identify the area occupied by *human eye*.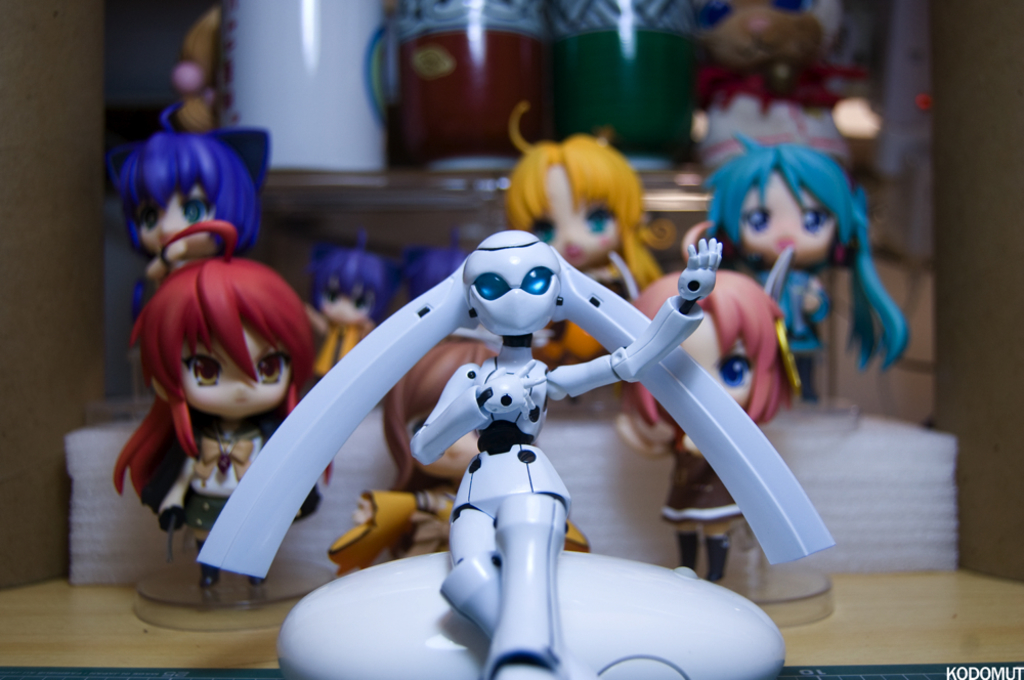
Area: <region>742, 205, 774, 240</region>.
